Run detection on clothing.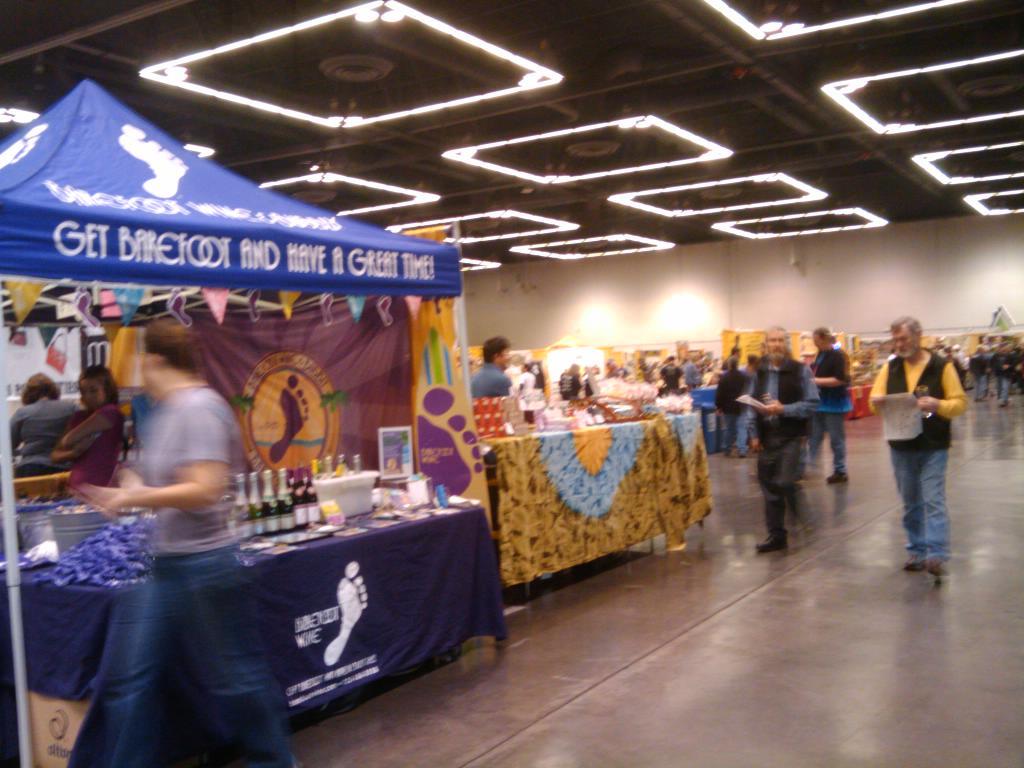
Result: bbox(715, 368, 749, 449).
